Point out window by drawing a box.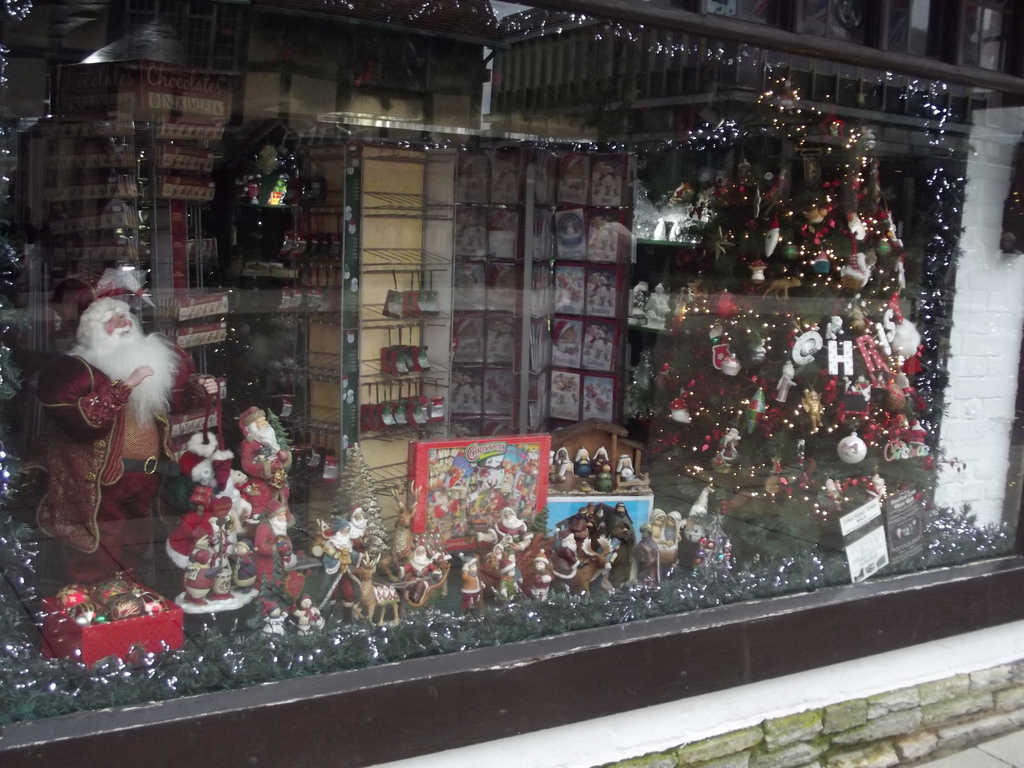
[x1=907, y1=3, x2=927, y2=58].
